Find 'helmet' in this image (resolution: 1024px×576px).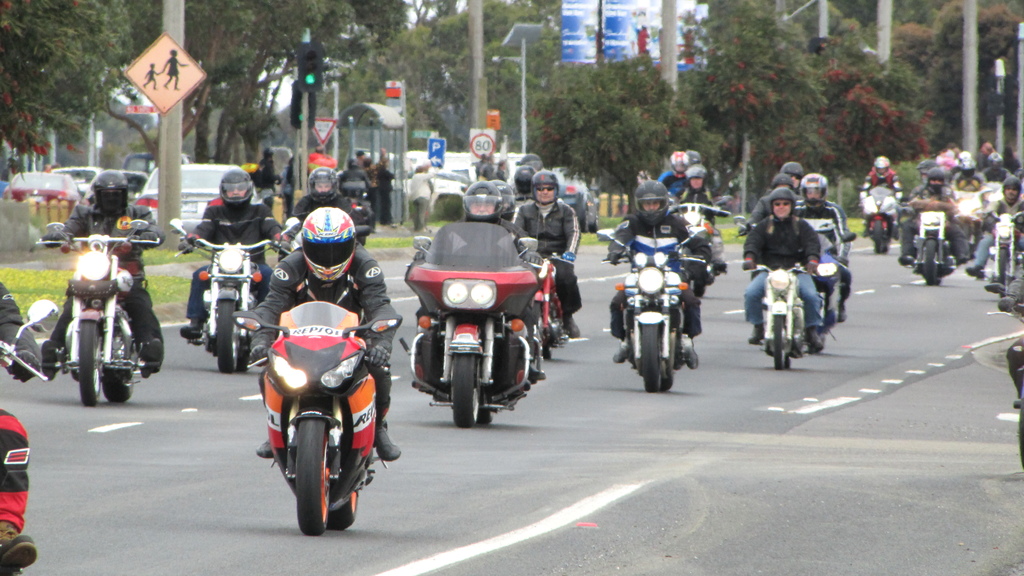
bbox(768, 188, 799, 224).
